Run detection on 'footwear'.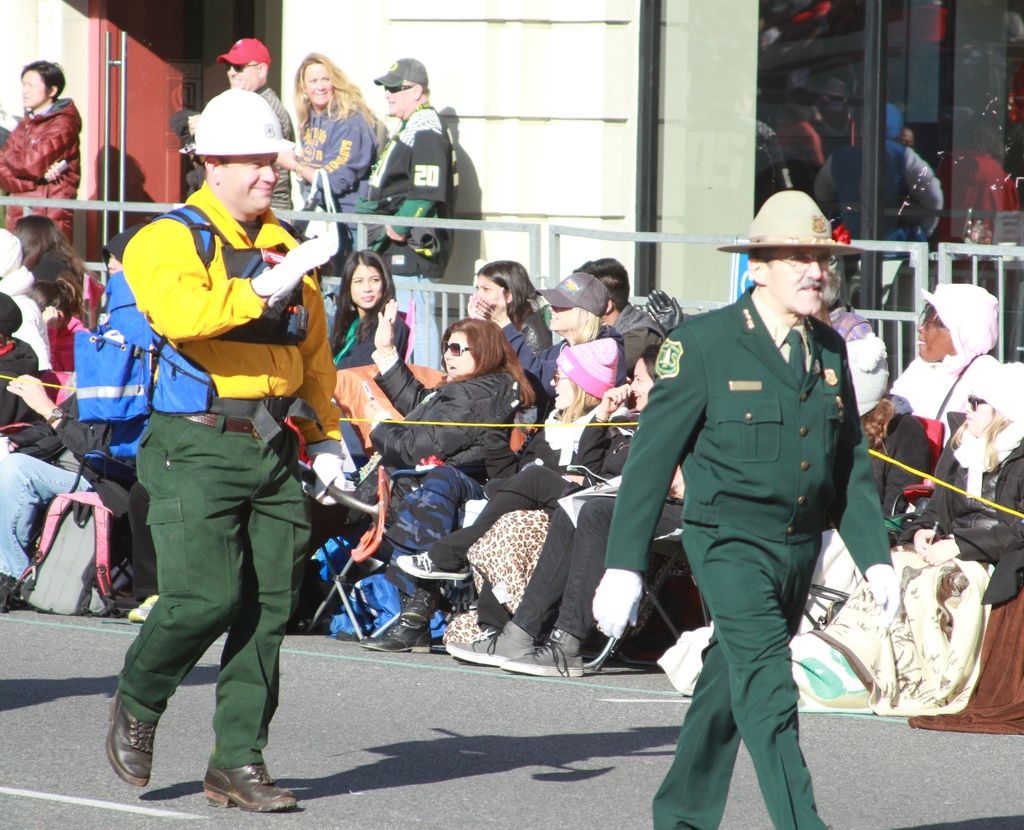
Result: pyautogui.locateOnScreen(500, 644, 584, 677).
